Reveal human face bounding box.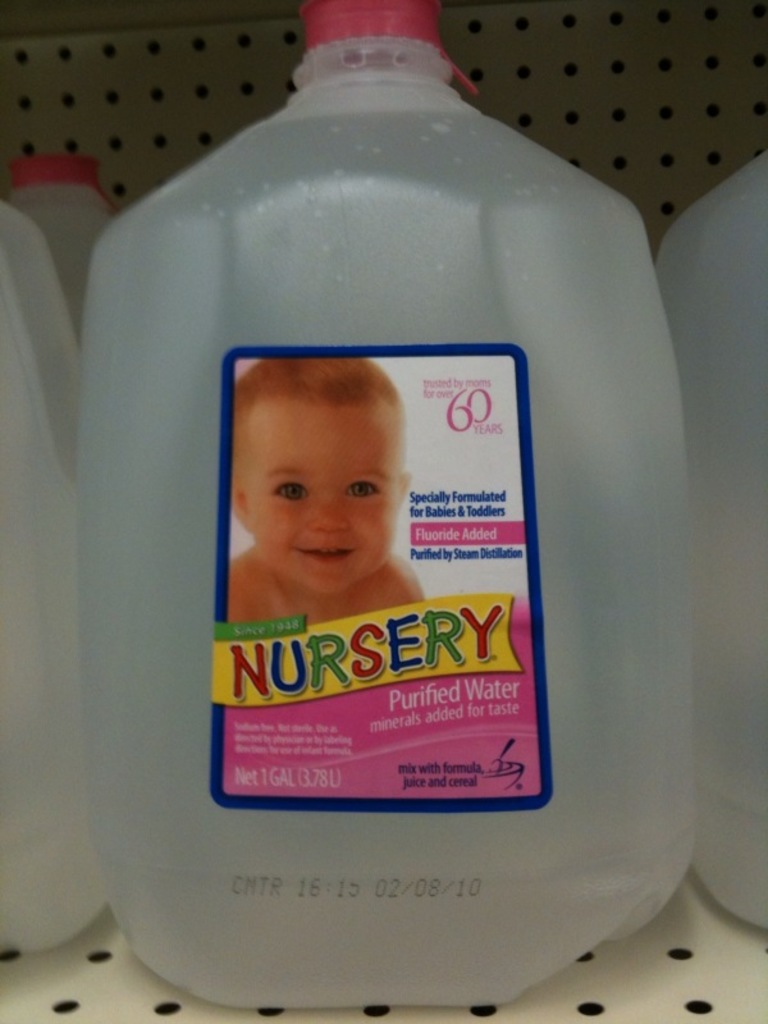
Revealed: x1=247, y1=398, x2=402, y2=598.
